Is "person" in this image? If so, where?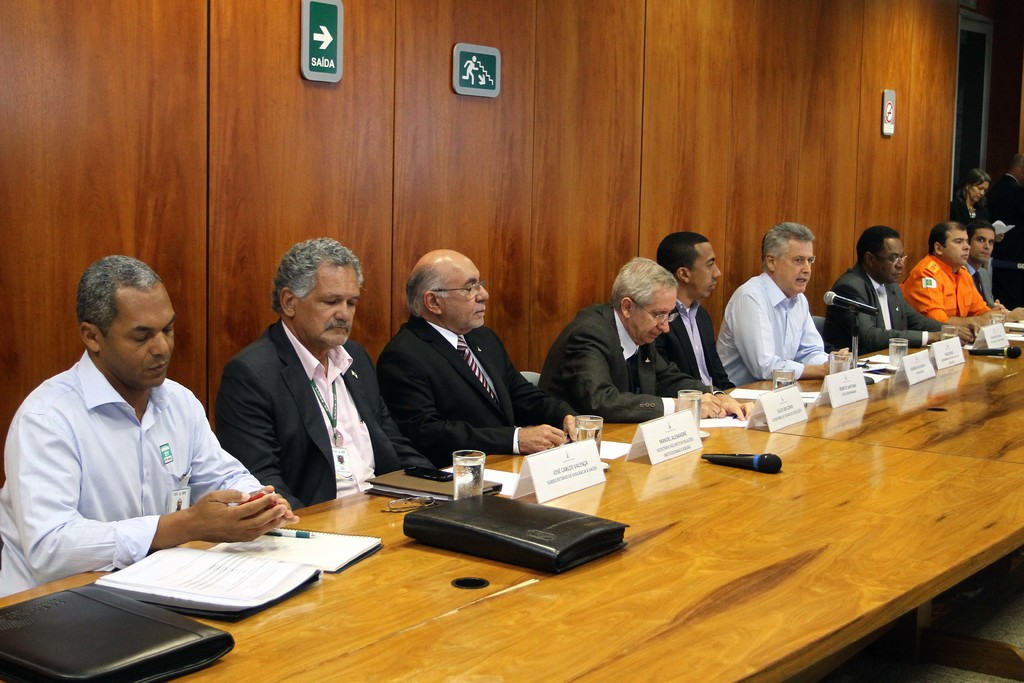
Yes, at region(209, 221, 388, 541).
